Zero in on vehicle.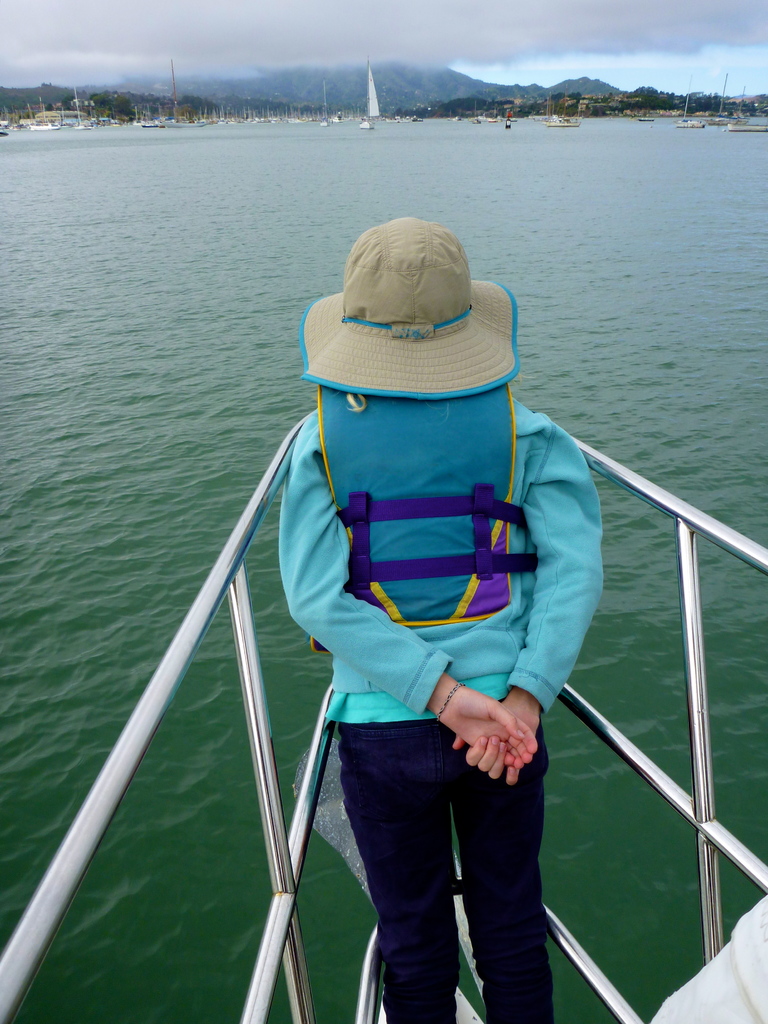
Zeroed in: (326,108,346,124).
